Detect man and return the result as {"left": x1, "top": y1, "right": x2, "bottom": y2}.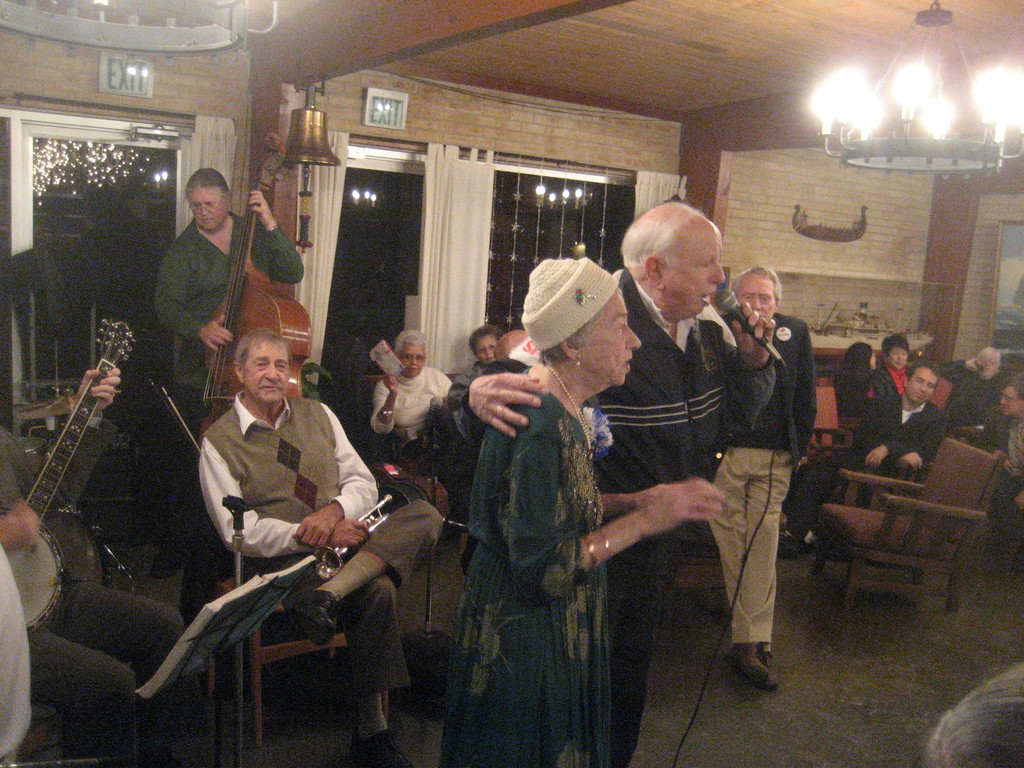
{"left": 779, "top": 363, "right": 946, "bottom": 552}.
